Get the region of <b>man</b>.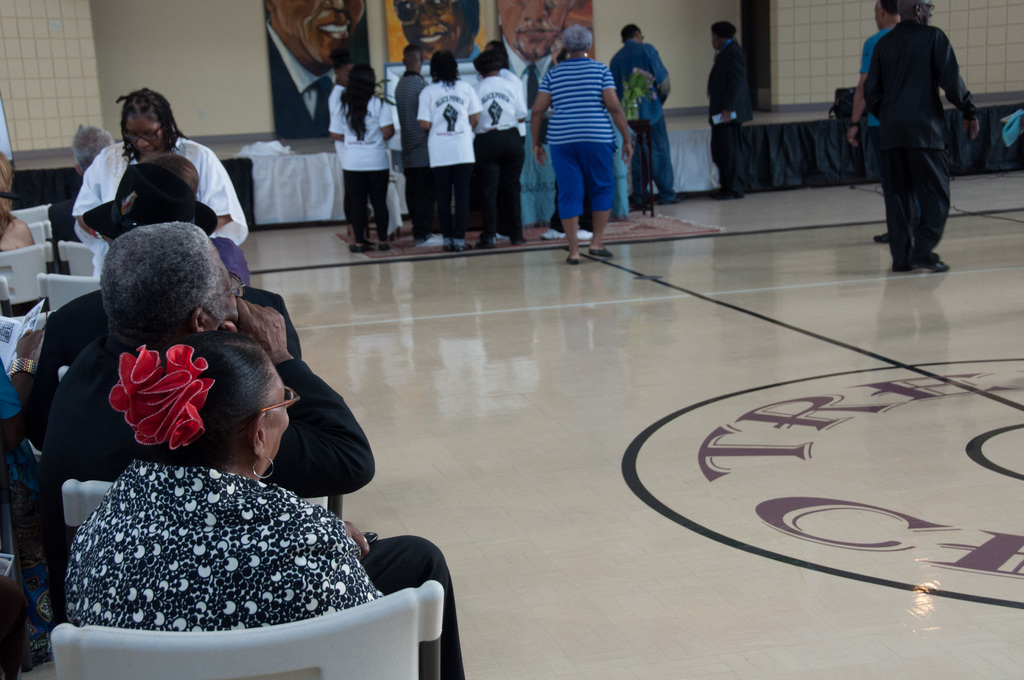
(x1=262, y1=0, x2=364, y2=138).
